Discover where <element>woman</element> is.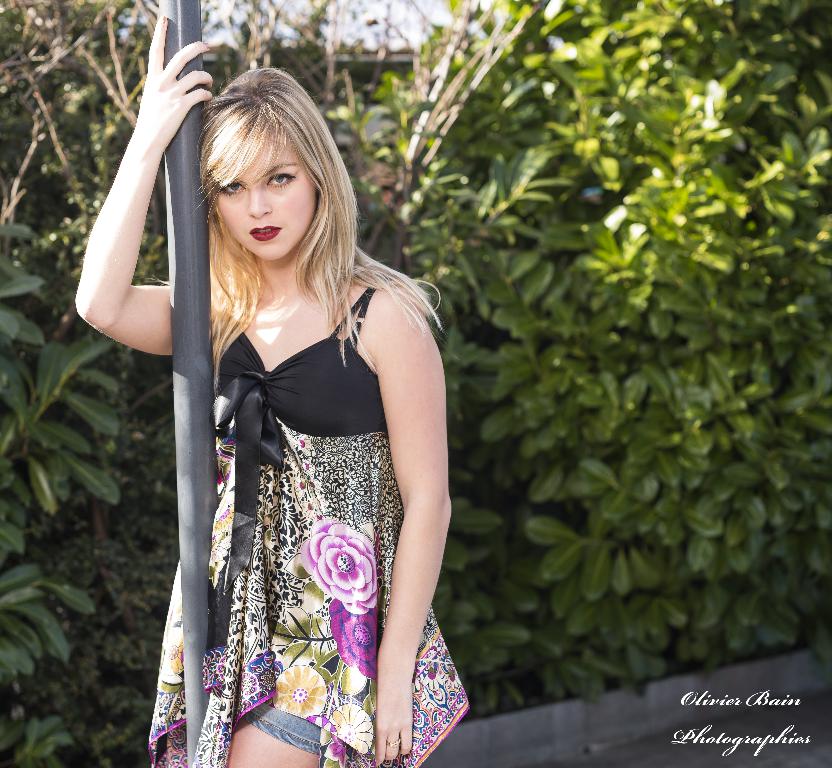
Discovered at (114, 58, 453, 767).
